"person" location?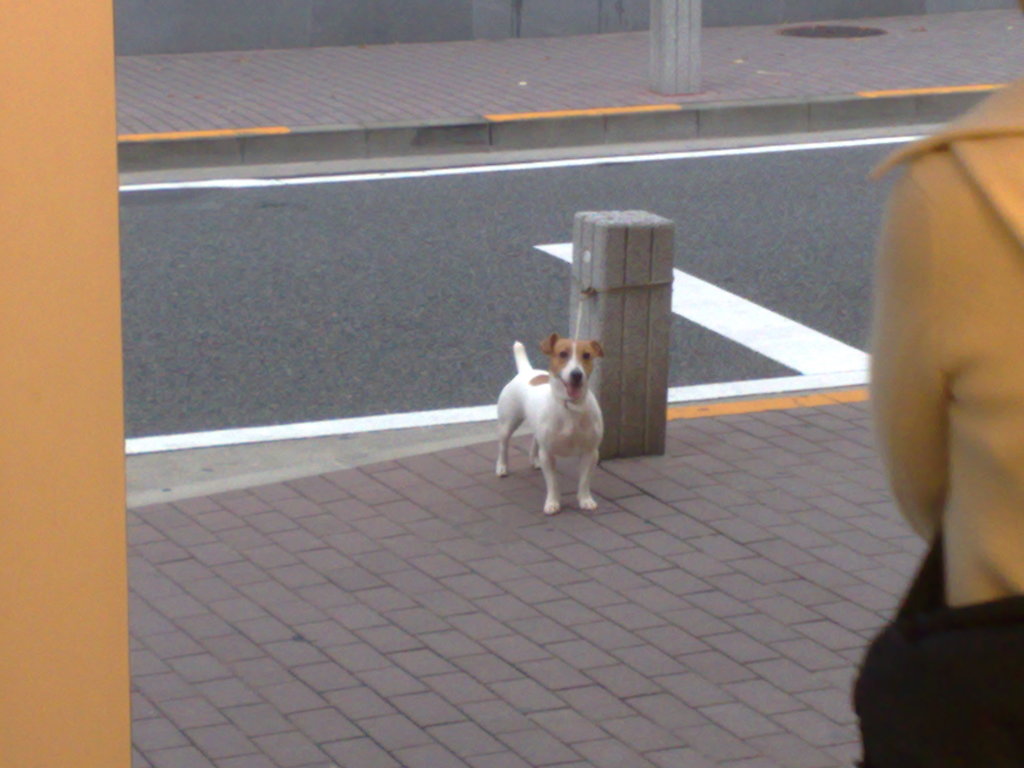
region(850, 73, 1023, 767)
